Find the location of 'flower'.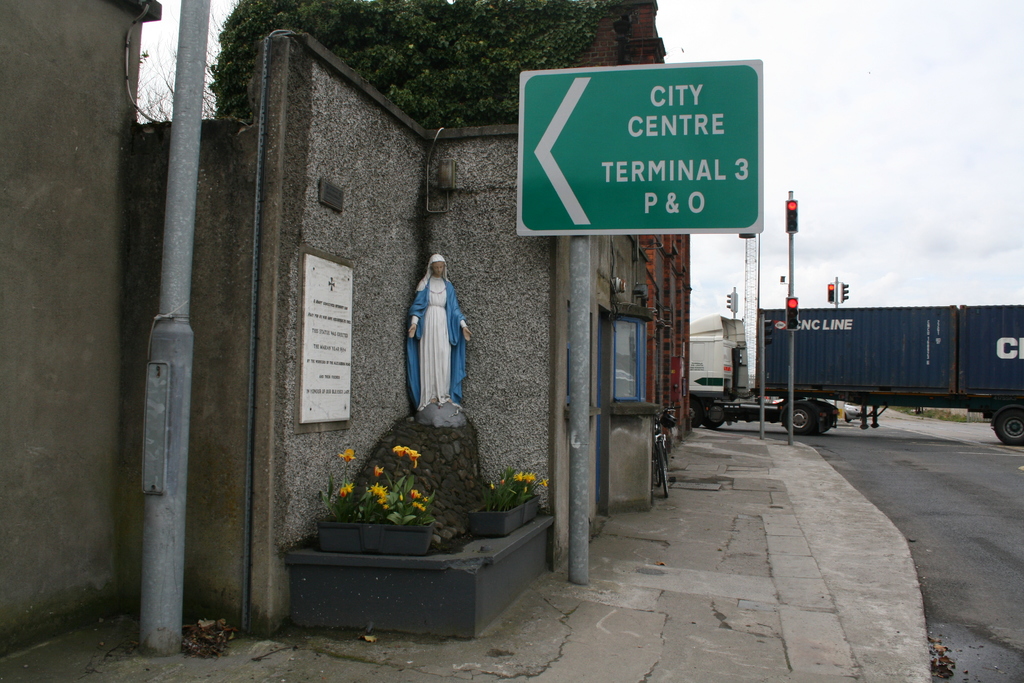
Location: (x1=408, y1=449, x2=420, y2=468).
